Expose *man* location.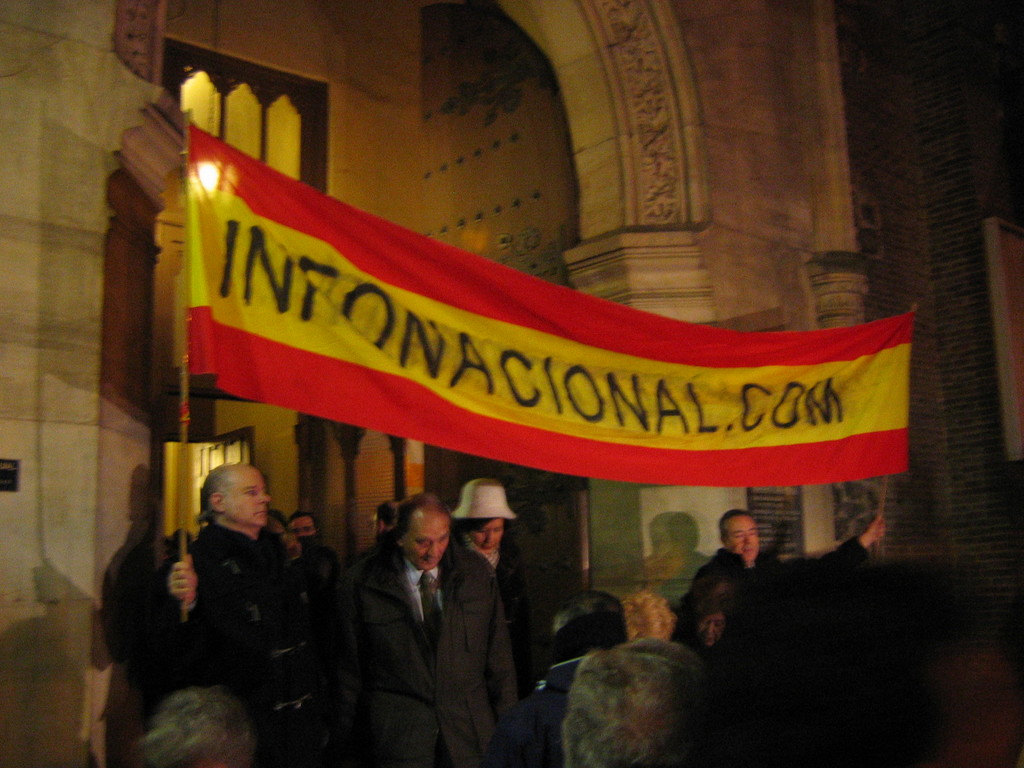
Exposed at l=719, t=500, r=890, b=579.
